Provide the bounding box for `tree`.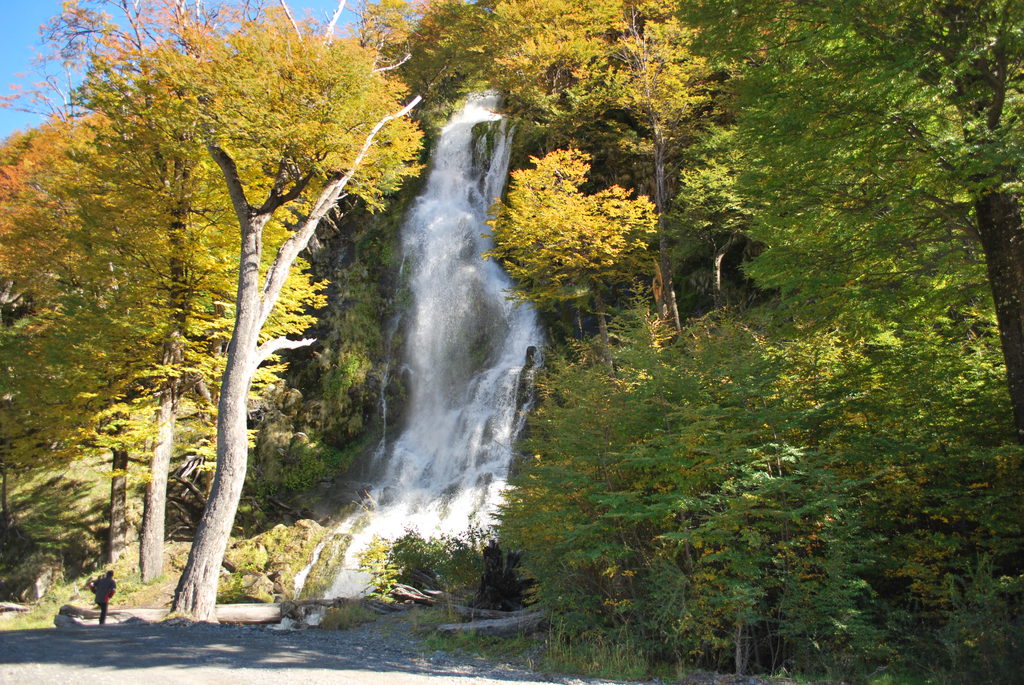
box=[725, 0, 1023, 683].
